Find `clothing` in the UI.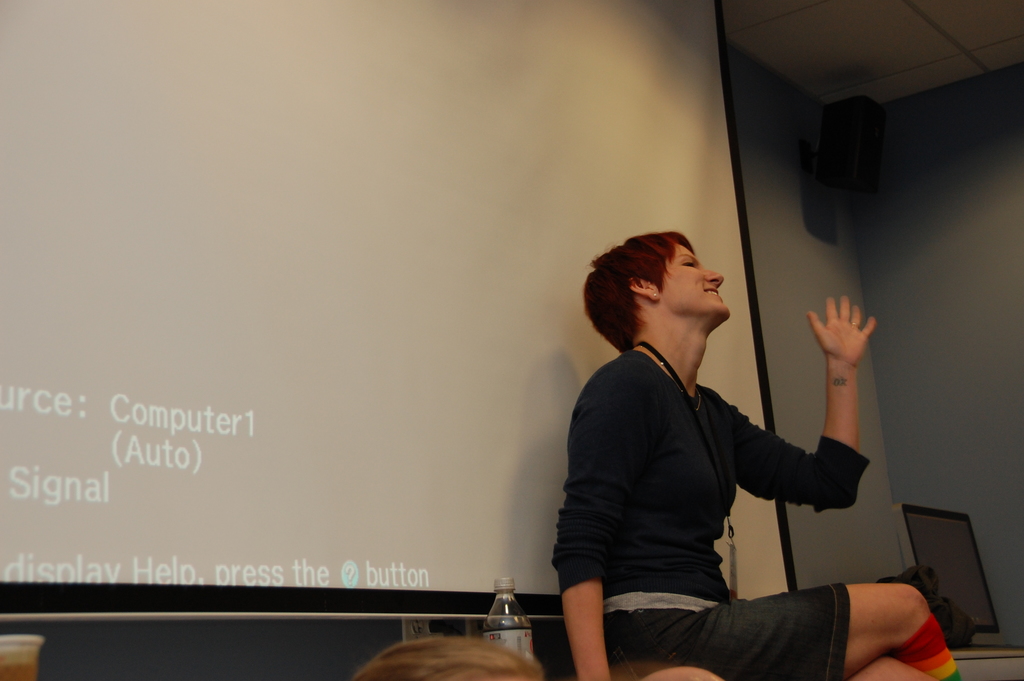
UI element at [562, 297, 870, 649].
